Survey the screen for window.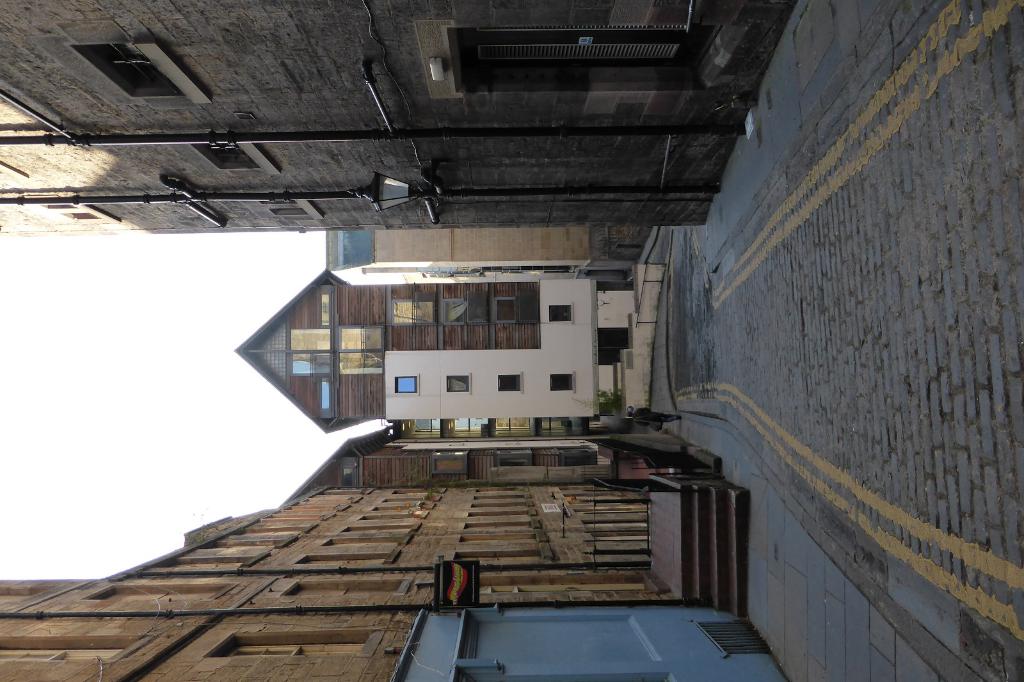
Survey found: x1=496 y1=298 x2=517 y2=324.
